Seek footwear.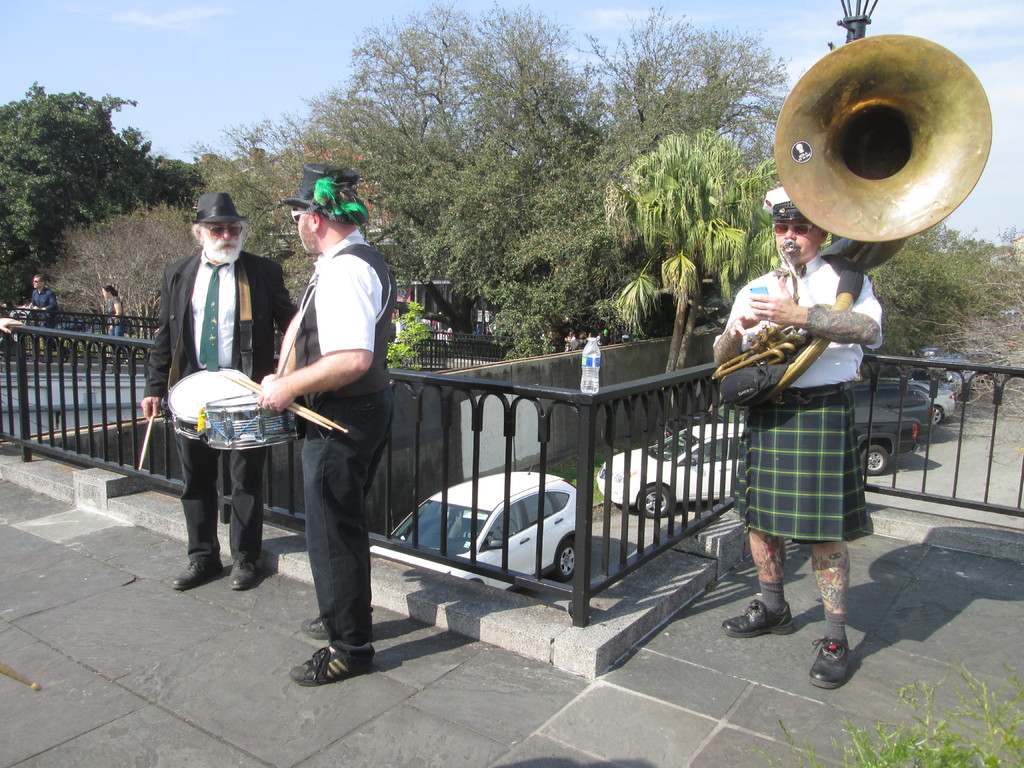
x1=721 y1=596 x2=795 y2=636.
